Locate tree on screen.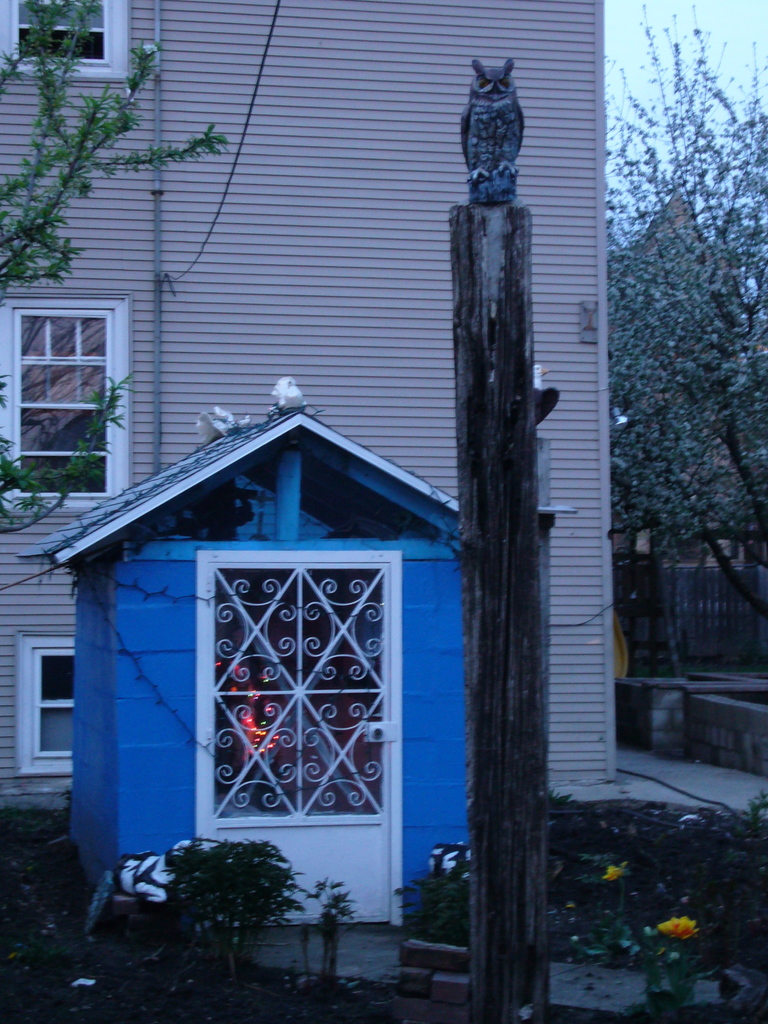
On screen at x1=0 y1=0 x2=228 y2=594.
